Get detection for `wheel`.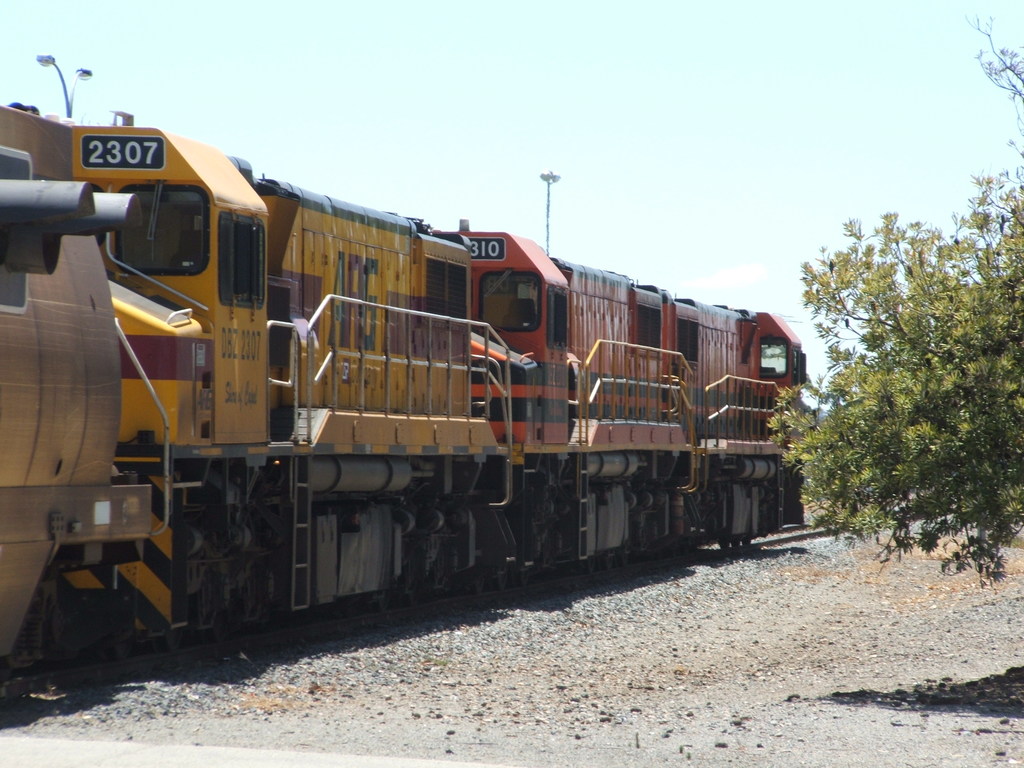
Detection: <bbox>148, 627, 187, 654</bbox>.
